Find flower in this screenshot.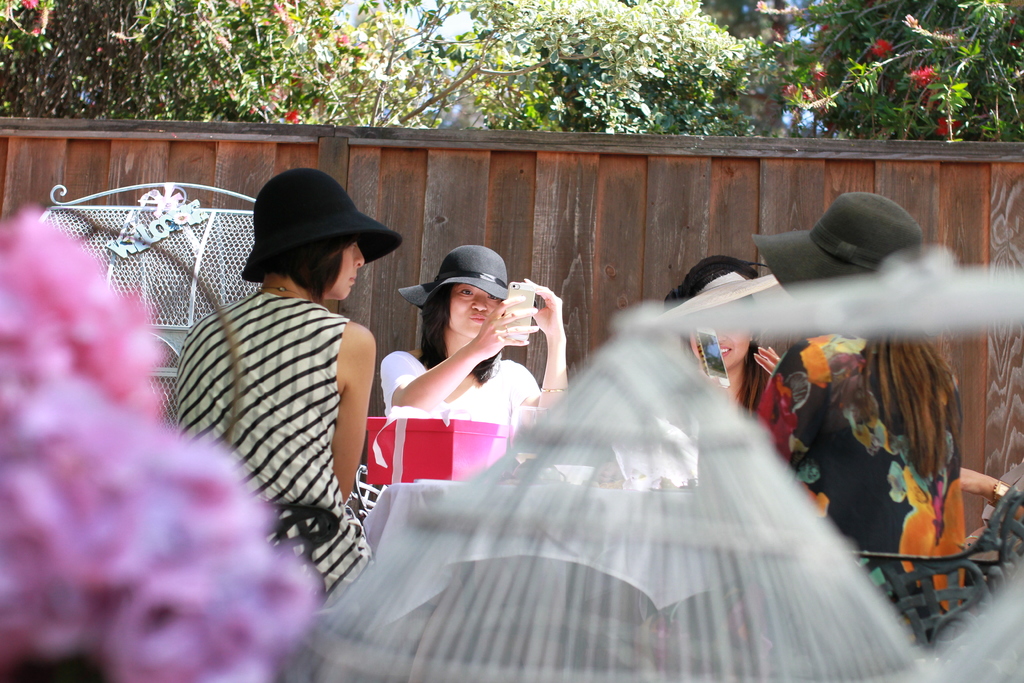
The bounding box for flower is Rect(19, 0, 39, 6).
